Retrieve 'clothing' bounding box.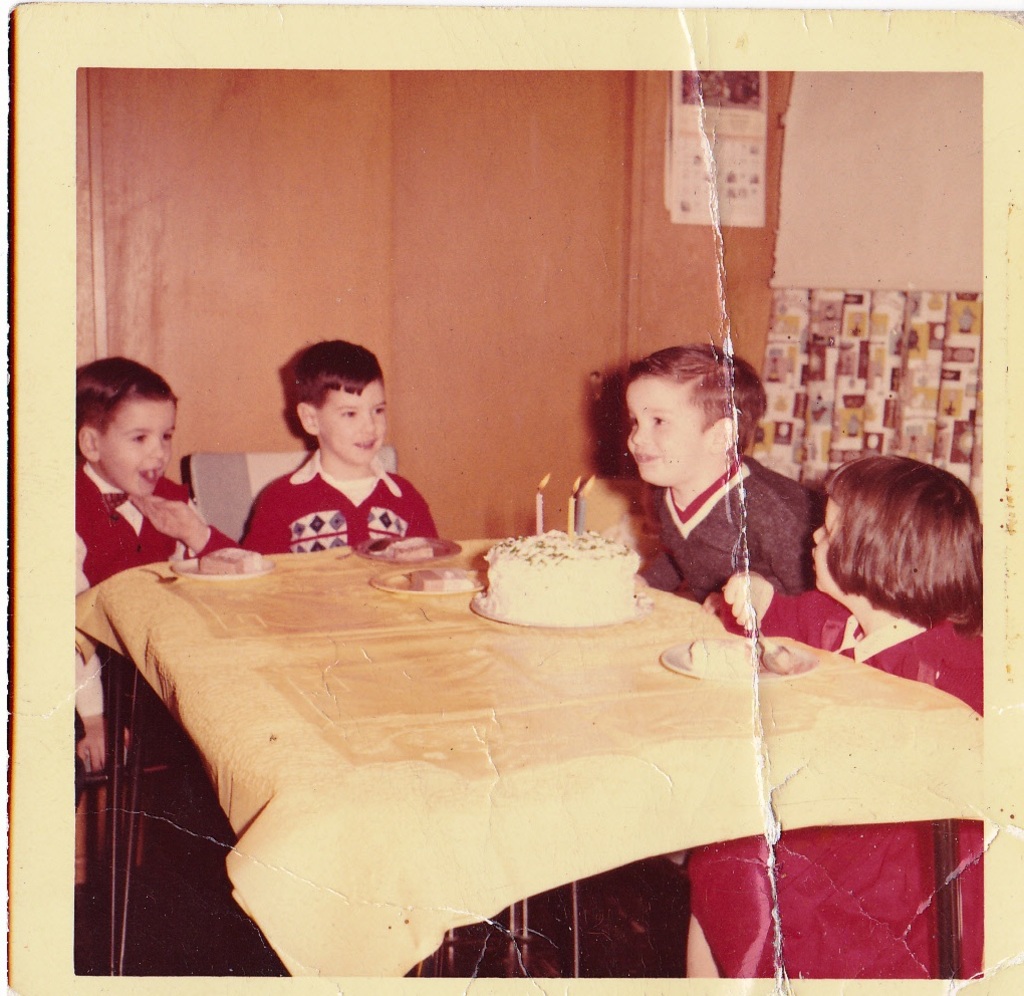
Bounding box: rect(641, 460, 822, 625).
